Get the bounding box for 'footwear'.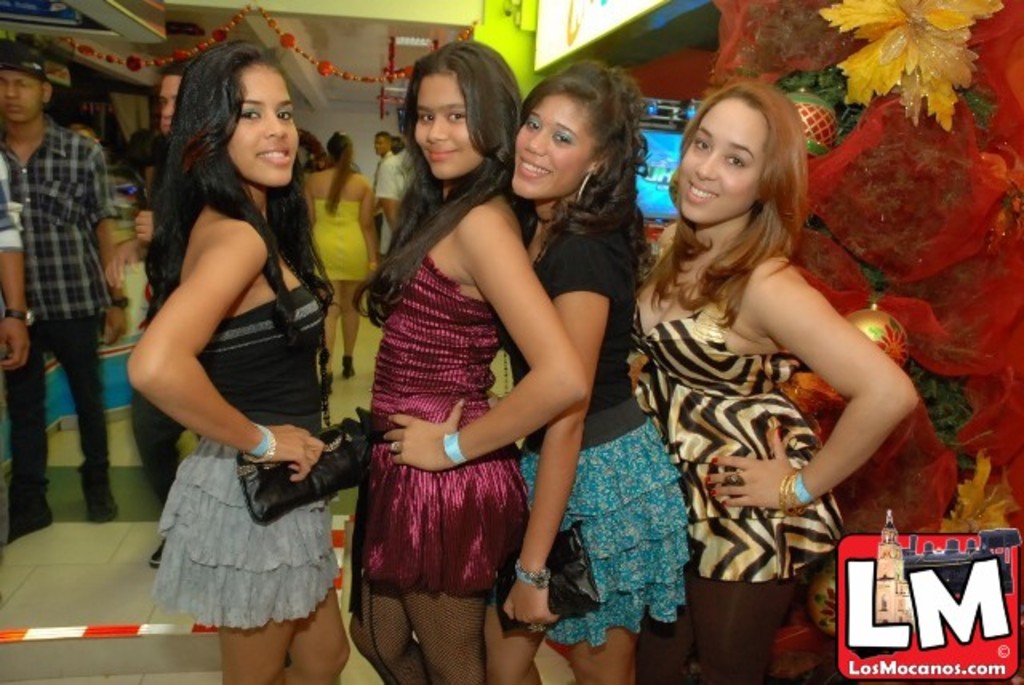
box=[341, 357, 355, 378].
